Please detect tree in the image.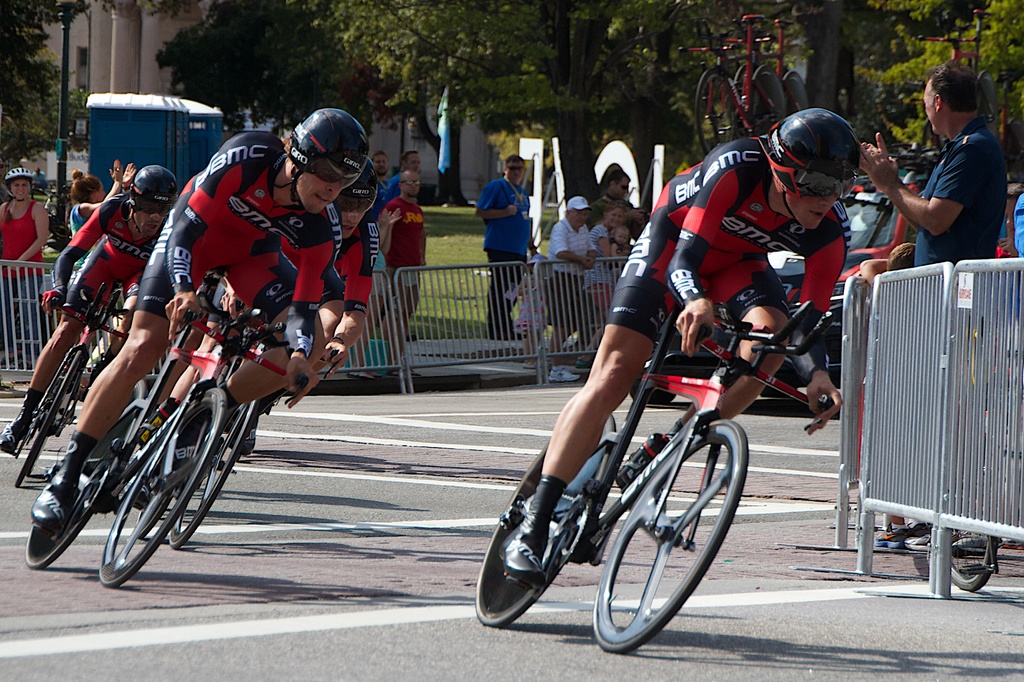
locate(157, 0, 387, 123).
